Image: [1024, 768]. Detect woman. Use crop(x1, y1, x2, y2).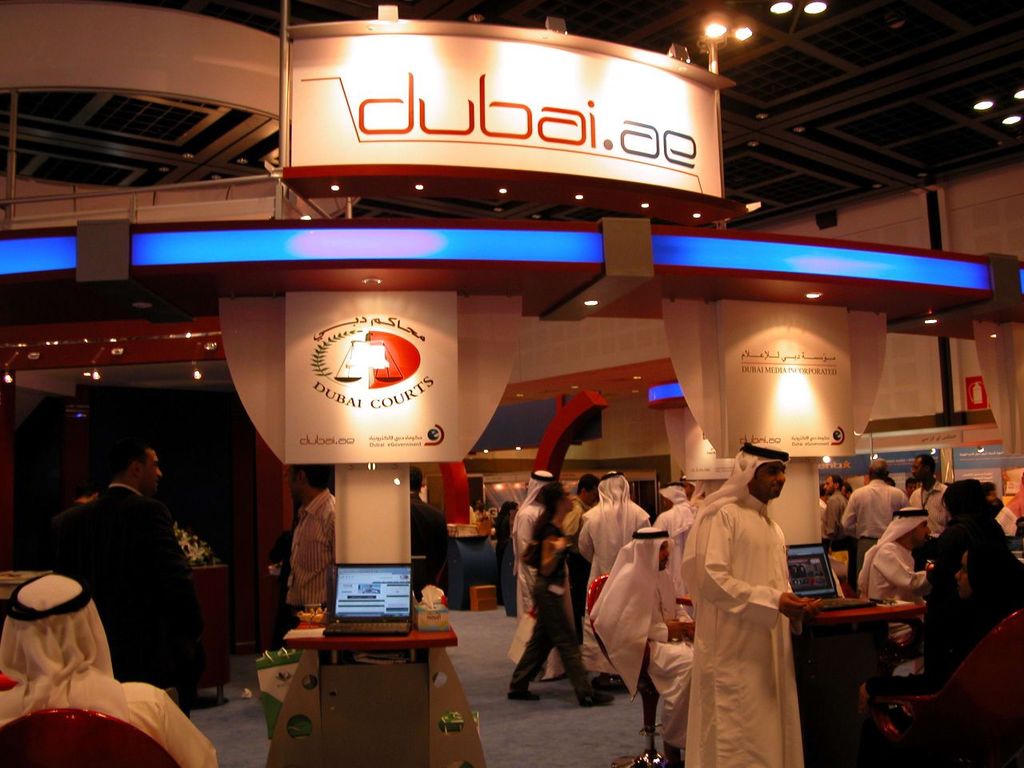
crop(921, 476, 1023, 694).
